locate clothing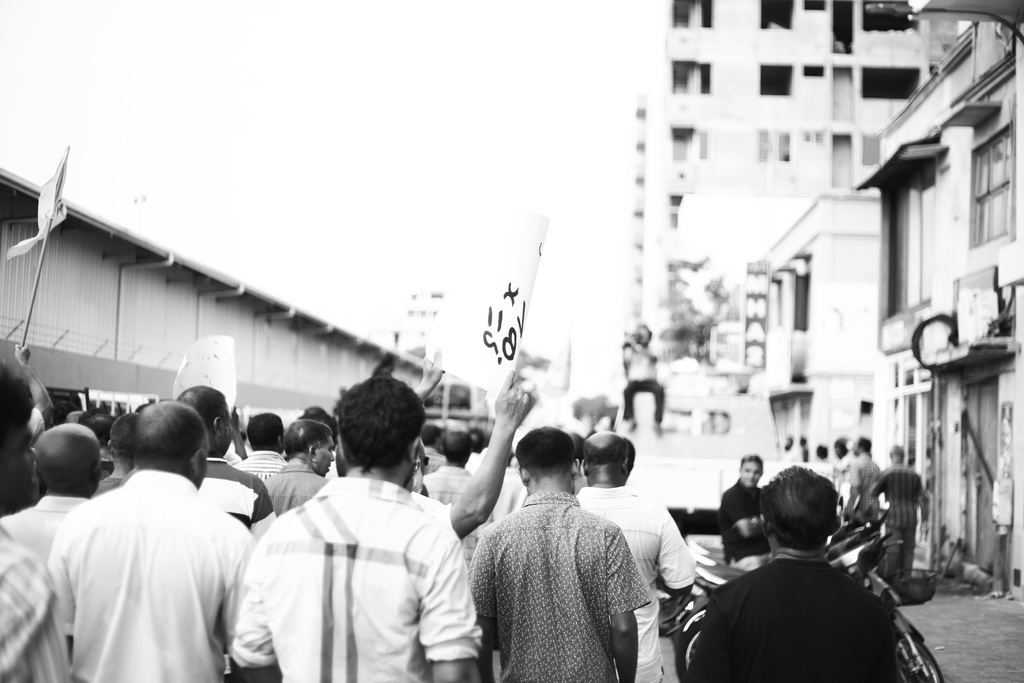
422:463:493:571
